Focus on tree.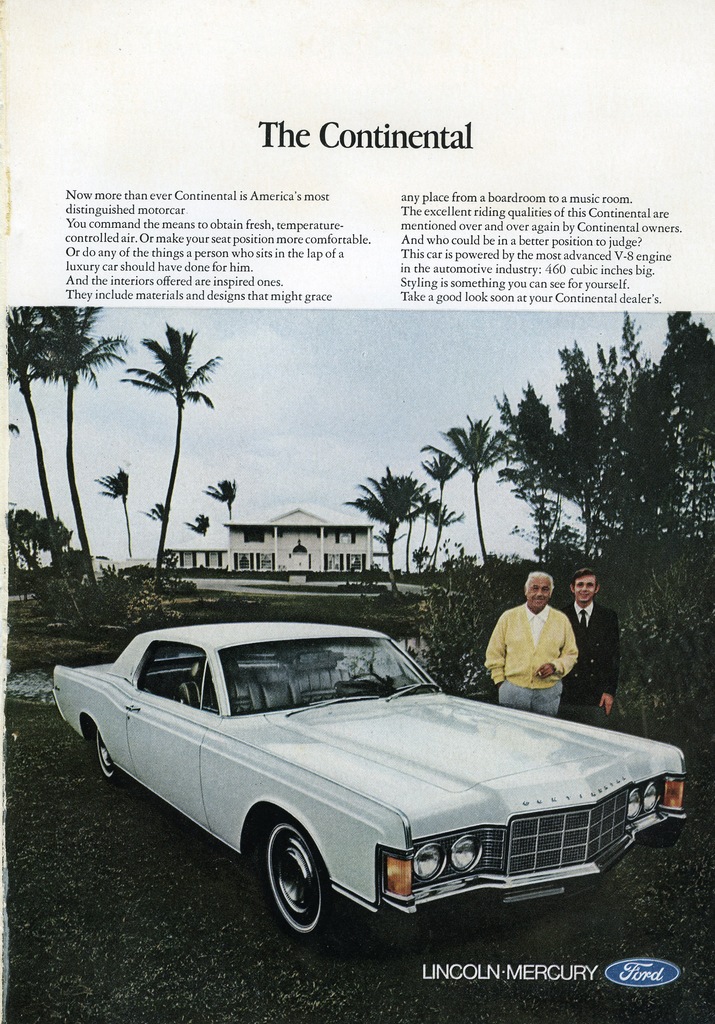
Focused at {"x1": 184, "y1": 513, "x2": 211, "y2": 539}.
